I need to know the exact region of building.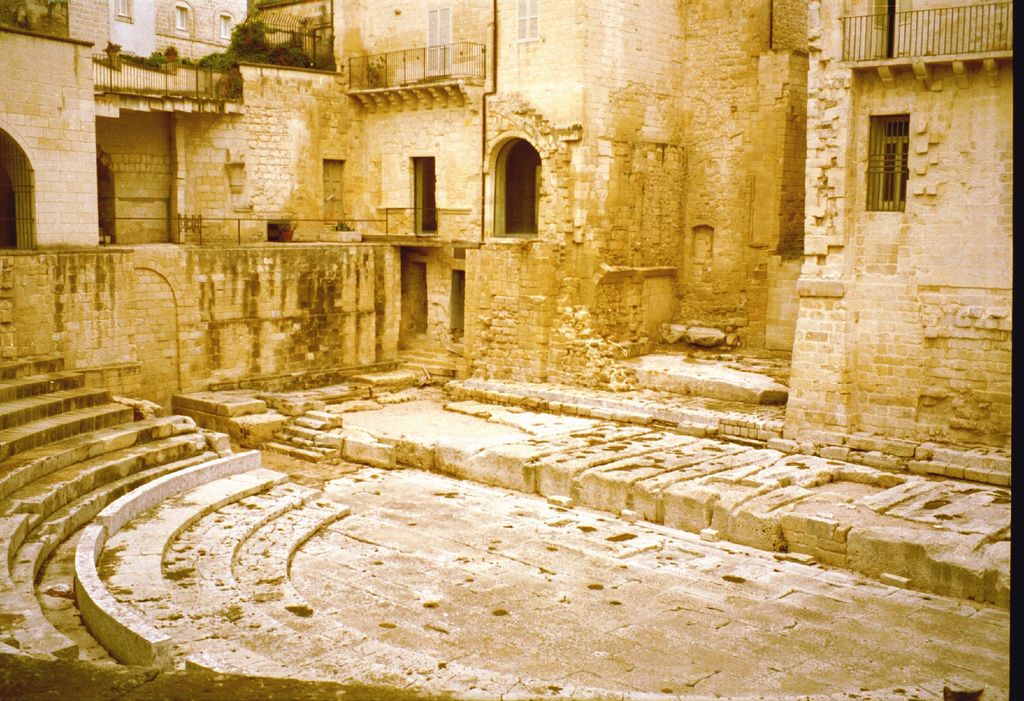
Region: (0, 0, 1023, 486).
